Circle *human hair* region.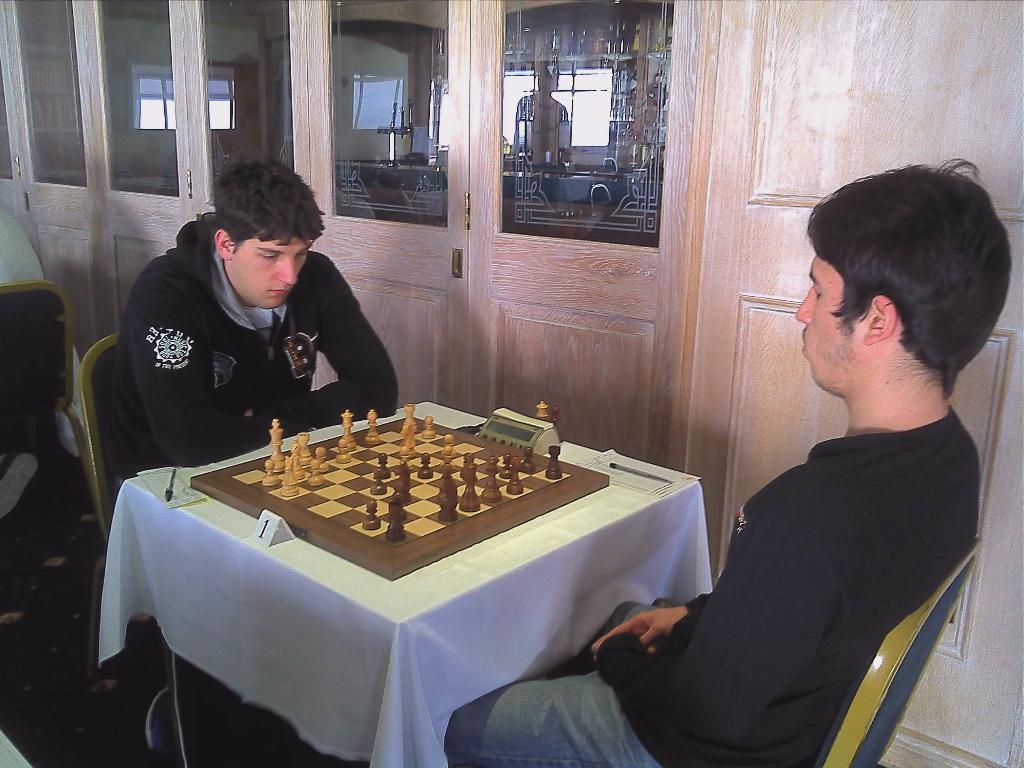
Region: select_region(803, 163, 1003, 399).
